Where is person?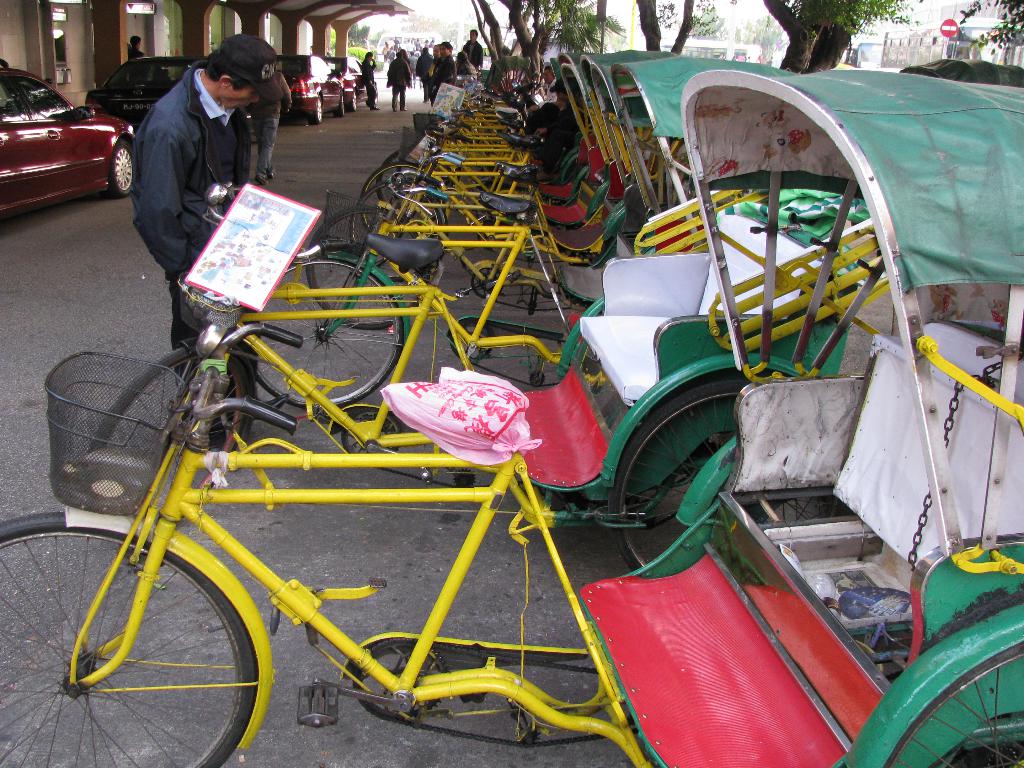
410, 40, 438, 108.
